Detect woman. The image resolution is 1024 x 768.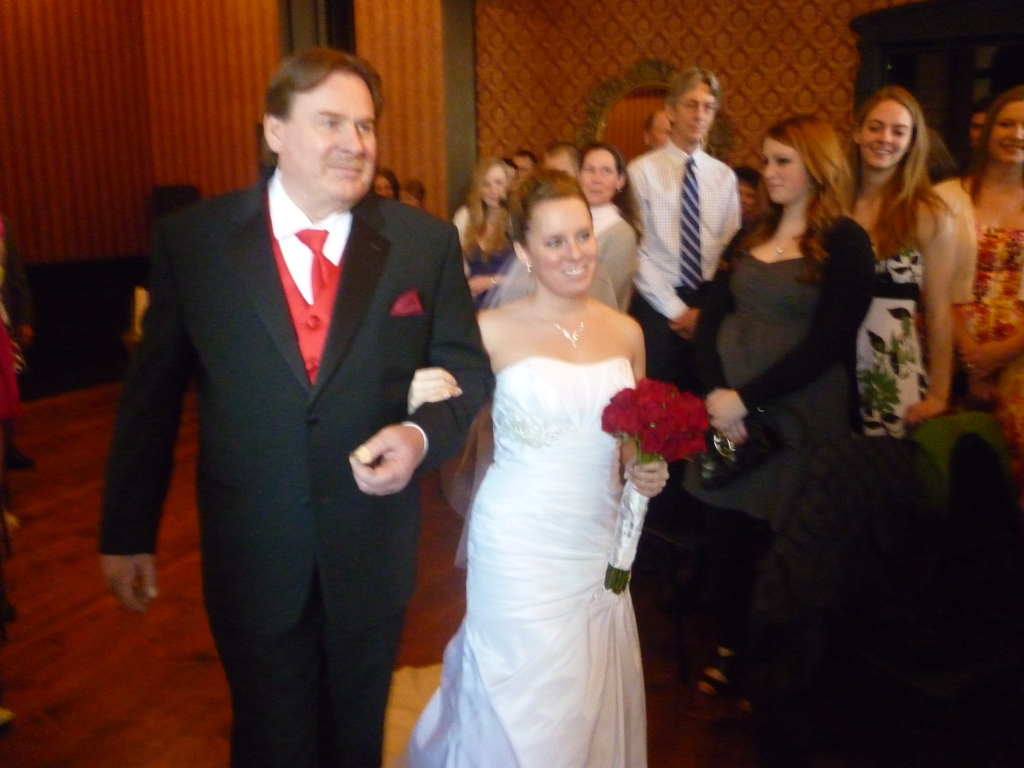
<bbox>846, 93, 953, 445</bbox>.
